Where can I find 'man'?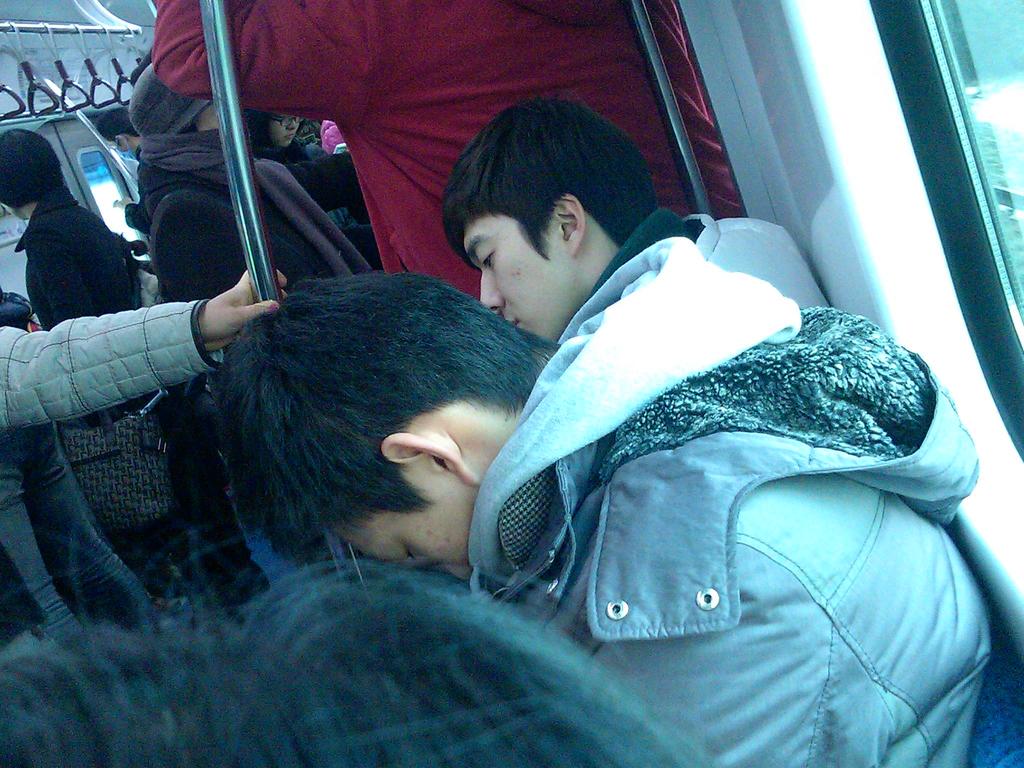
You can find it at crop(146, 0, 746, 301).
